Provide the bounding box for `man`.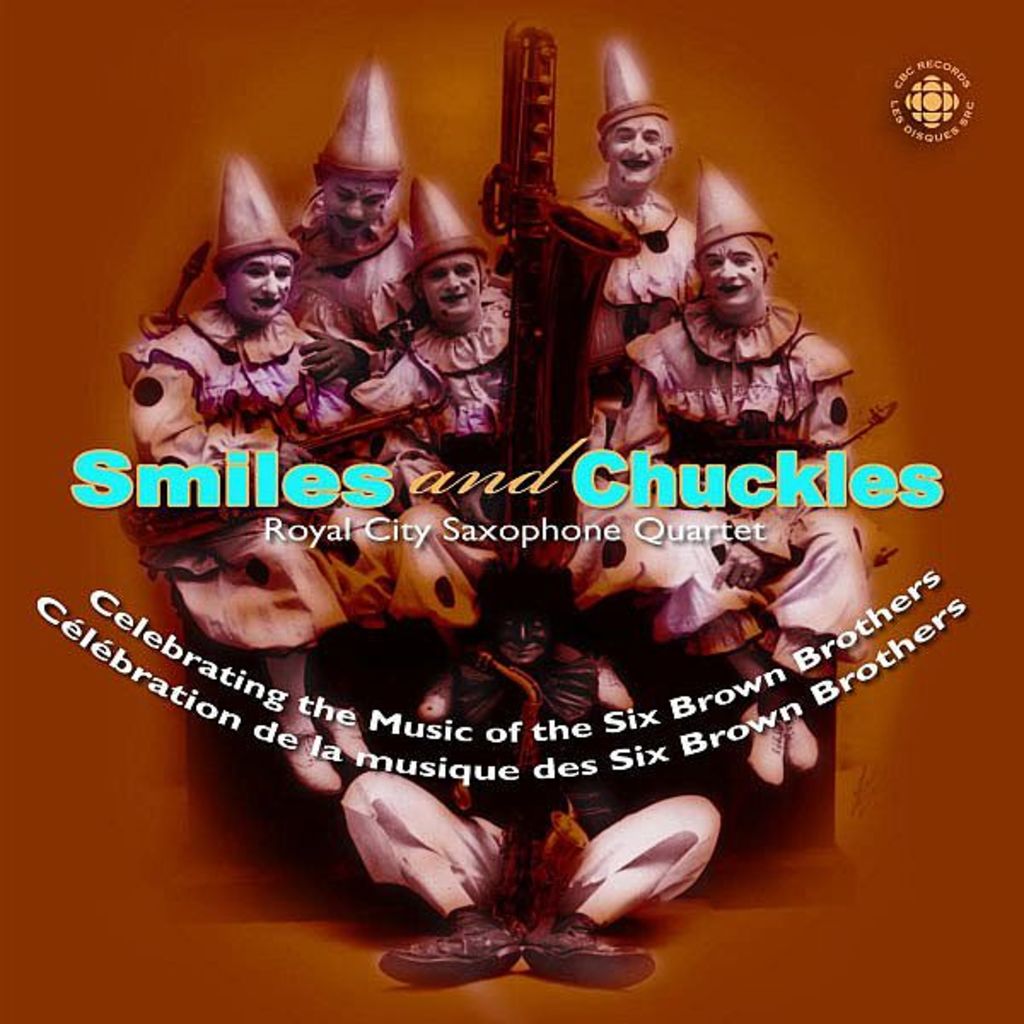
bbox(341, 555, 724, 988).
